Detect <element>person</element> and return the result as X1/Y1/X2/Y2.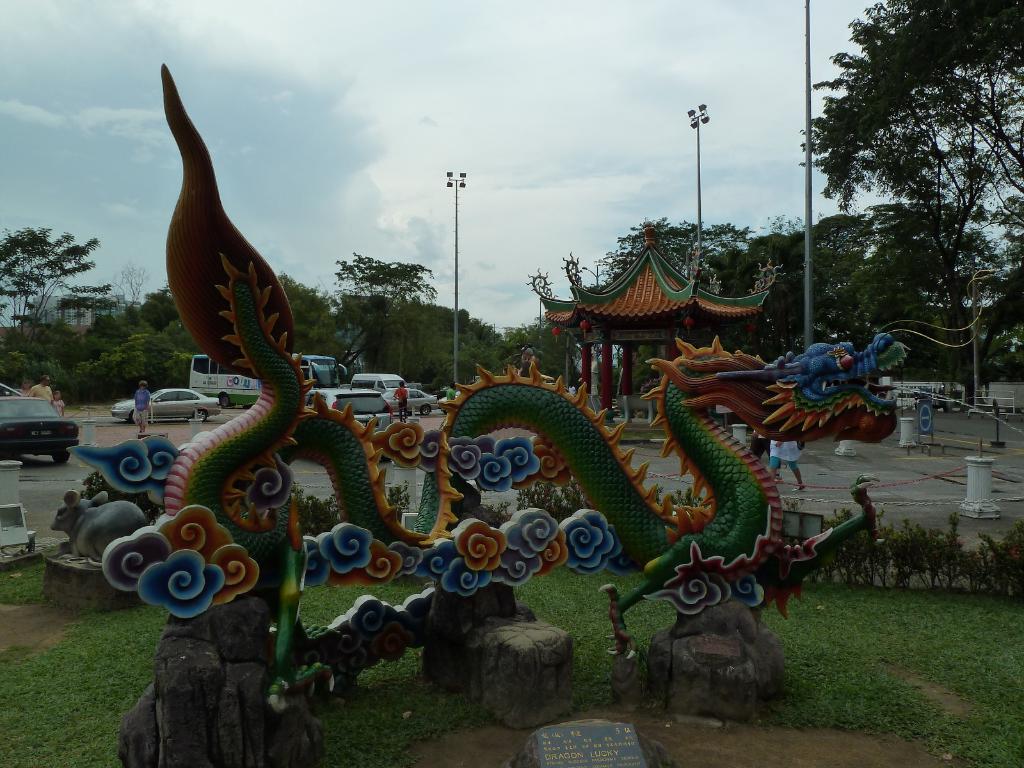
394/379/408/424.
